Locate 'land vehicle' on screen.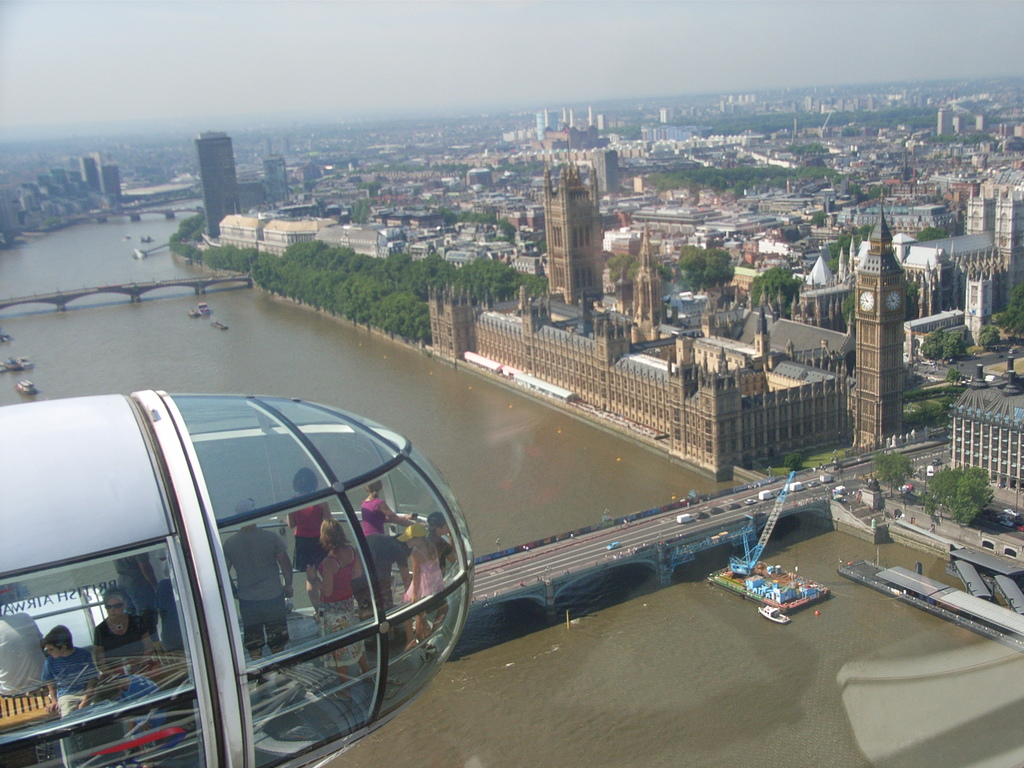
On screen at [694, 509, 707, 518].
